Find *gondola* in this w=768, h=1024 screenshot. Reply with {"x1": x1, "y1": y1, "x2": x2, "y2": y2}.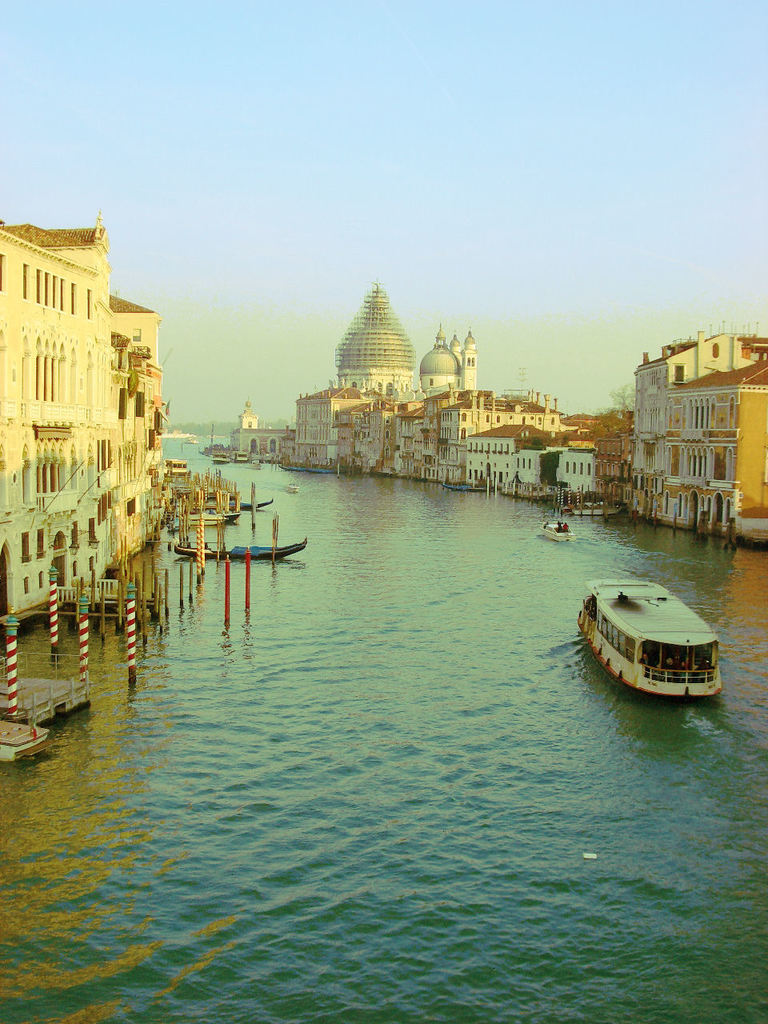
{"x1": 578, "y1": 579, "x2": 742, "y2": 711}.
